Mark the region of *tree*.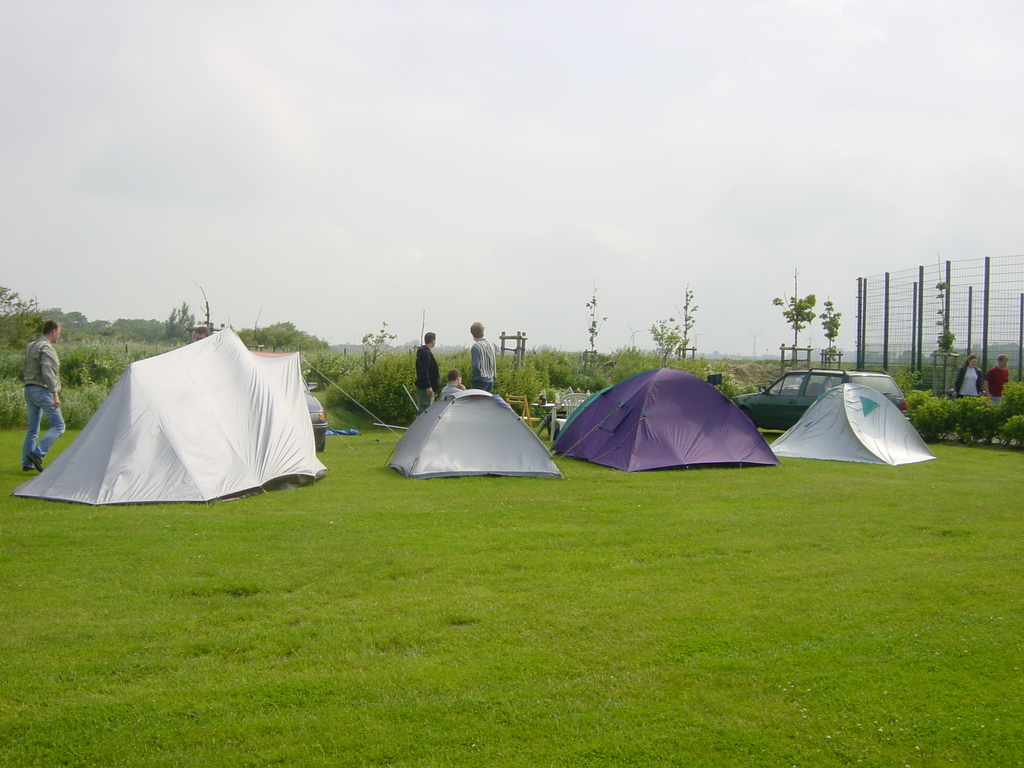
Region: region(61, 308, 90, 343).
